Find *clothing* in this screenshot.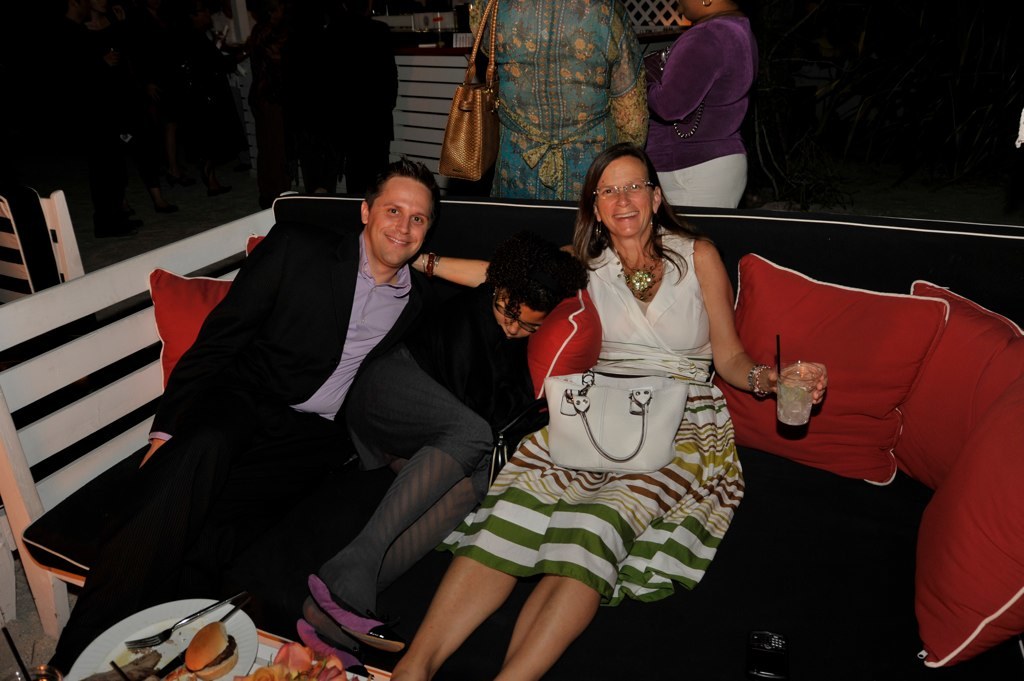
The bounding box for *clothing* is (left=42, top=217, right=461, bottom=678).
